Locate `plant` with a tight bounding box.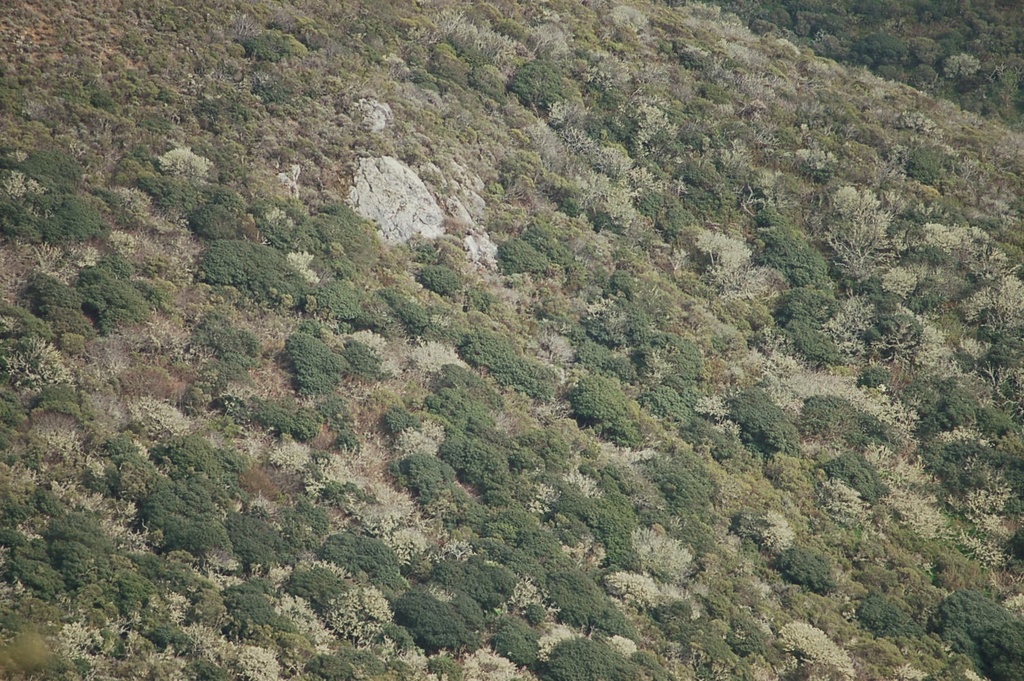
(234,19,270,80).
